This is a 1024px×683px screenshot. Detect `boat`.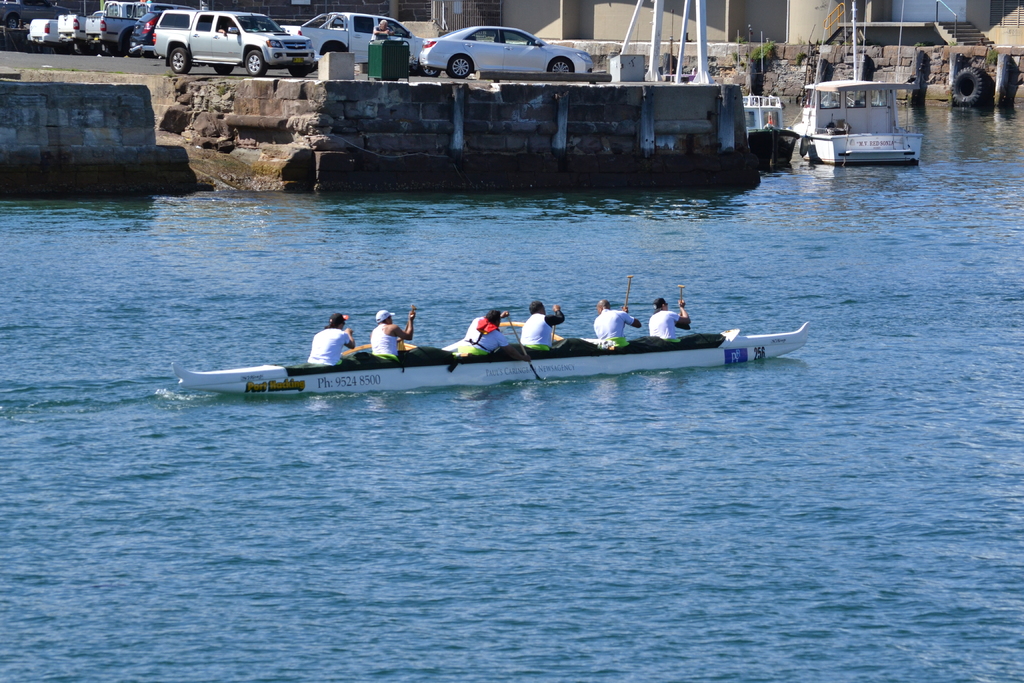
bbox(169, 324, 806, 365).
